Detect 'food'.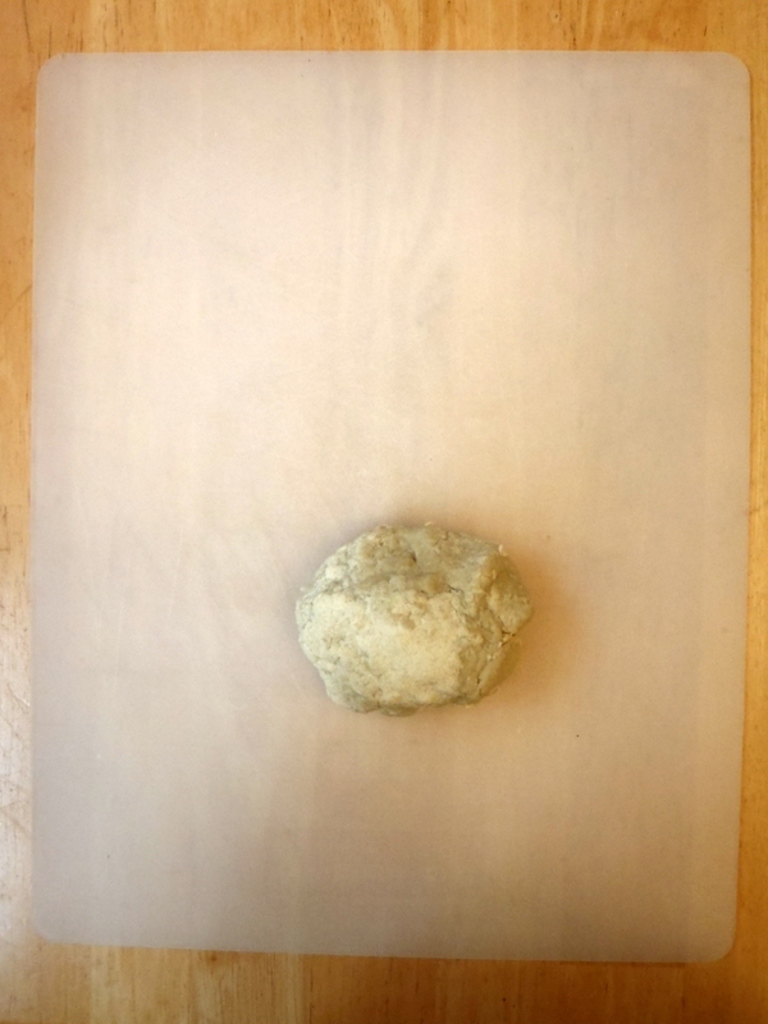
Detected at [left=283, top=526, right=526, bottom=717].
